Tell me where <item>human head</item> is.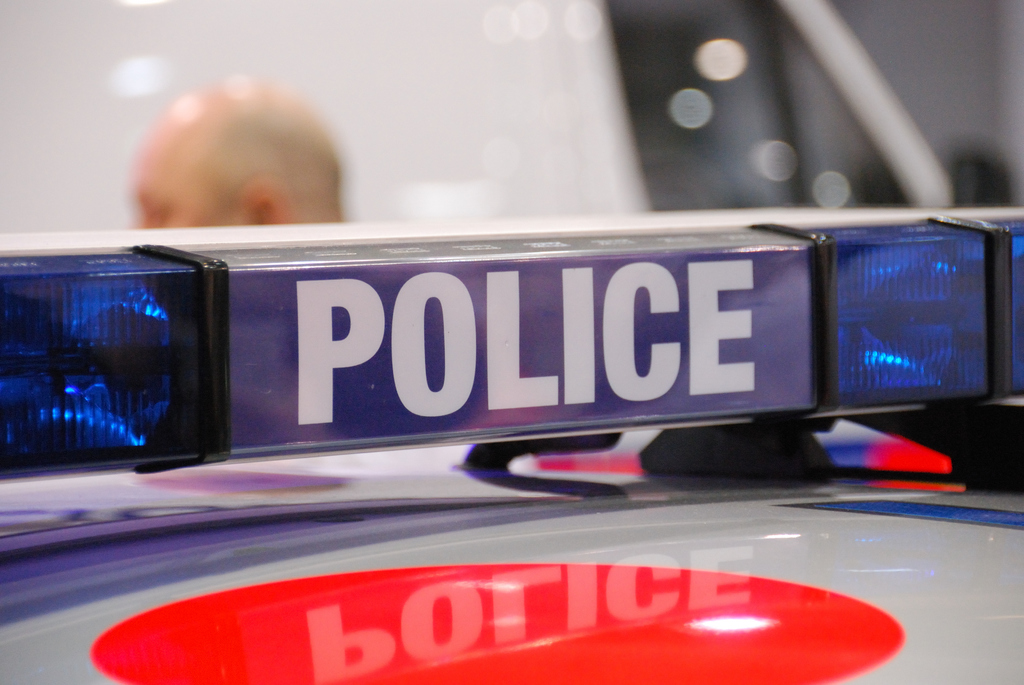
<item>human head</item> is at <box>132,77,348,229</box>.
